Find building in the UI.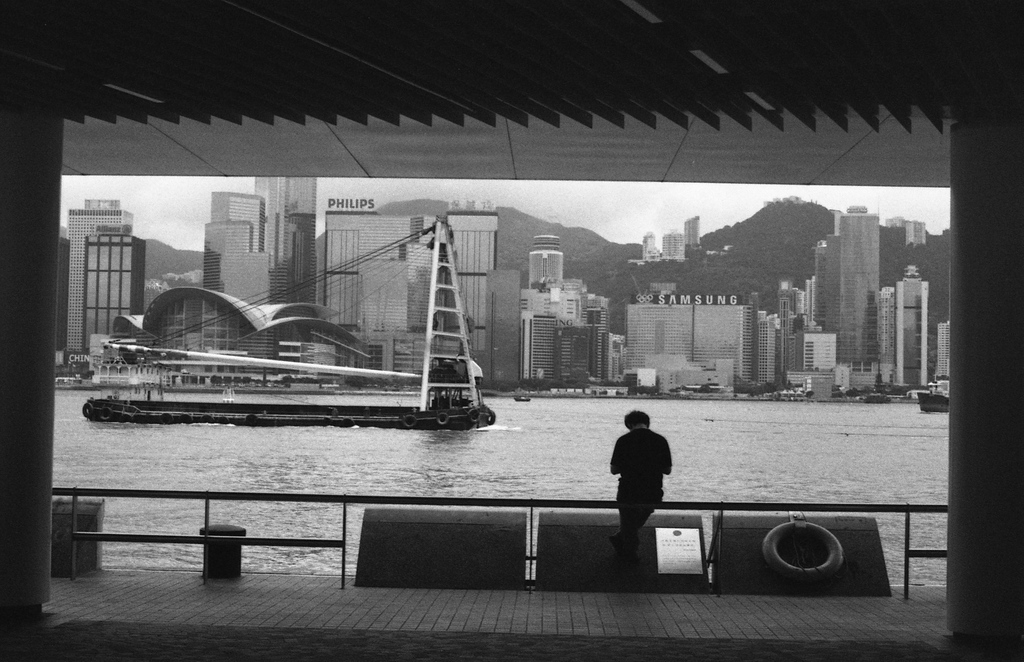
UI element at [left=114, top=286, right=376, bottom=389].
